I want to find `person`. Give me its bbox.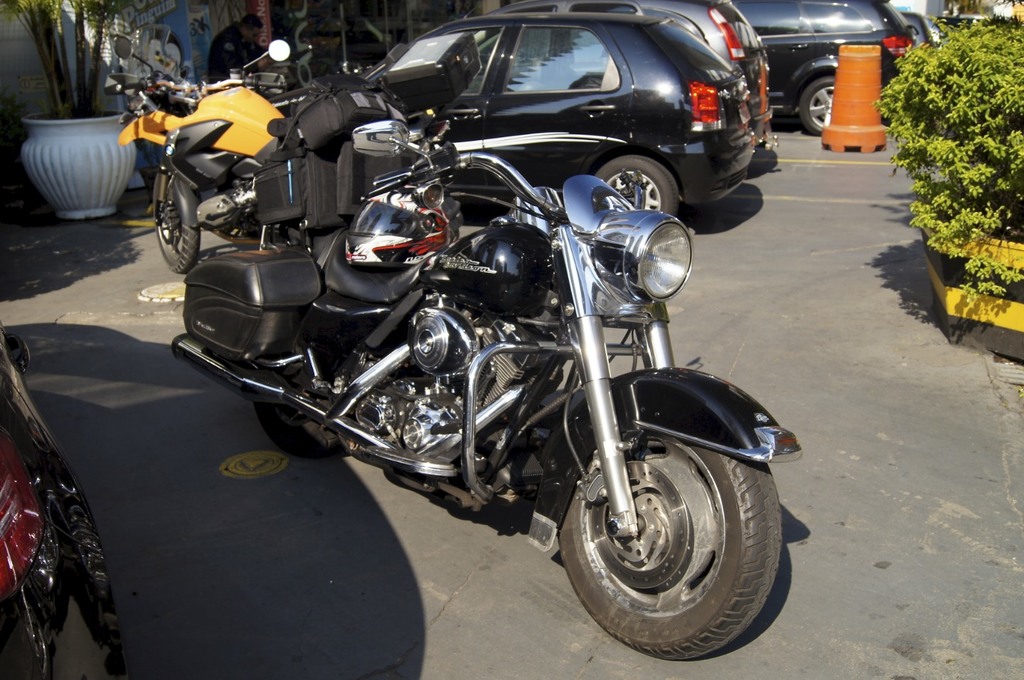
211 5 268 85.
